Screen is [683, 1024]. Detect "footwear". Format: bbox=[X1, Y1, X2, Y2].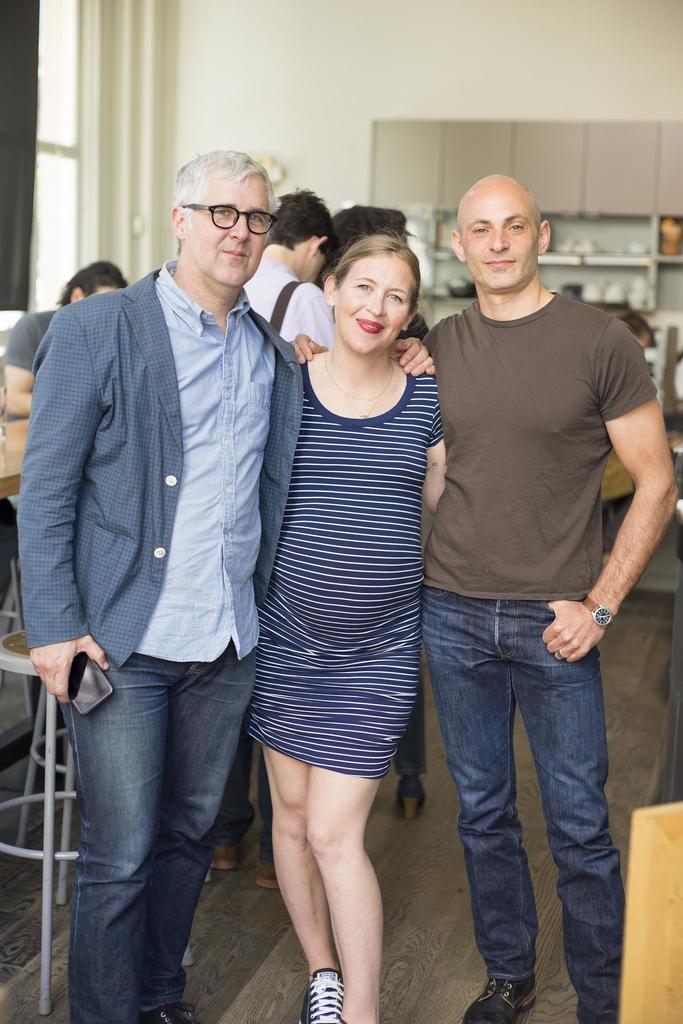
bbox=[146, 1004, 195, 1023].
